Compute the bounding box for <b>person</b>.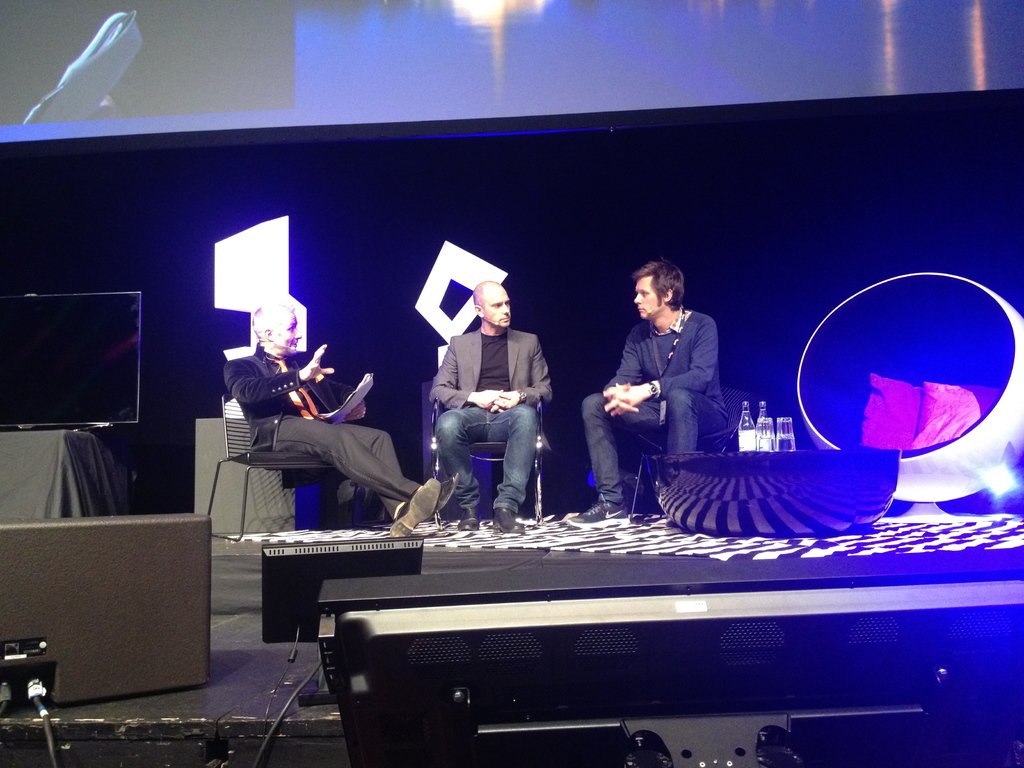
(565,258,729,527).
